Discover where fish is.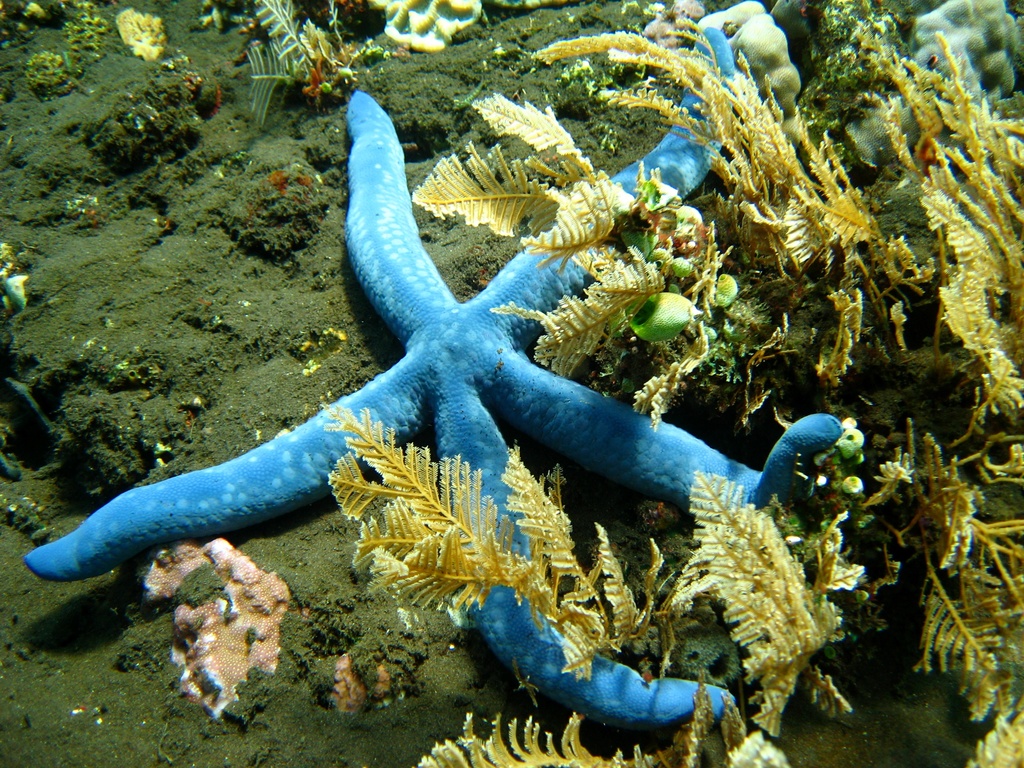
Discovered at x1=23 y1=26 x2=842 y2=729.
